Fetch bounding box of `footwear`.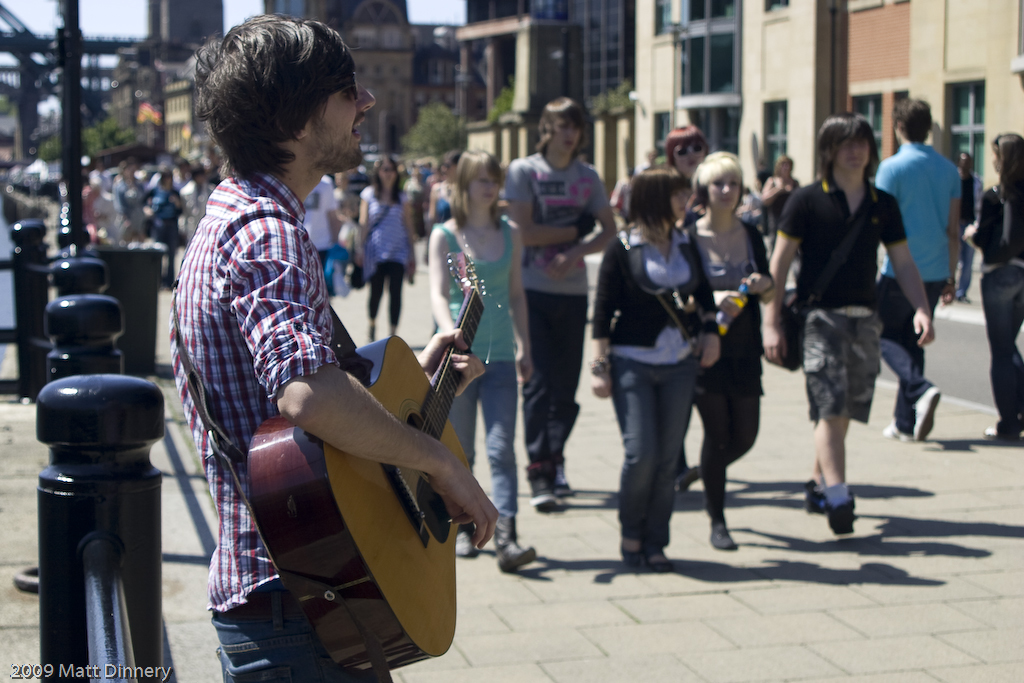
Bbox: Rect(711, 522, 738, 552).
